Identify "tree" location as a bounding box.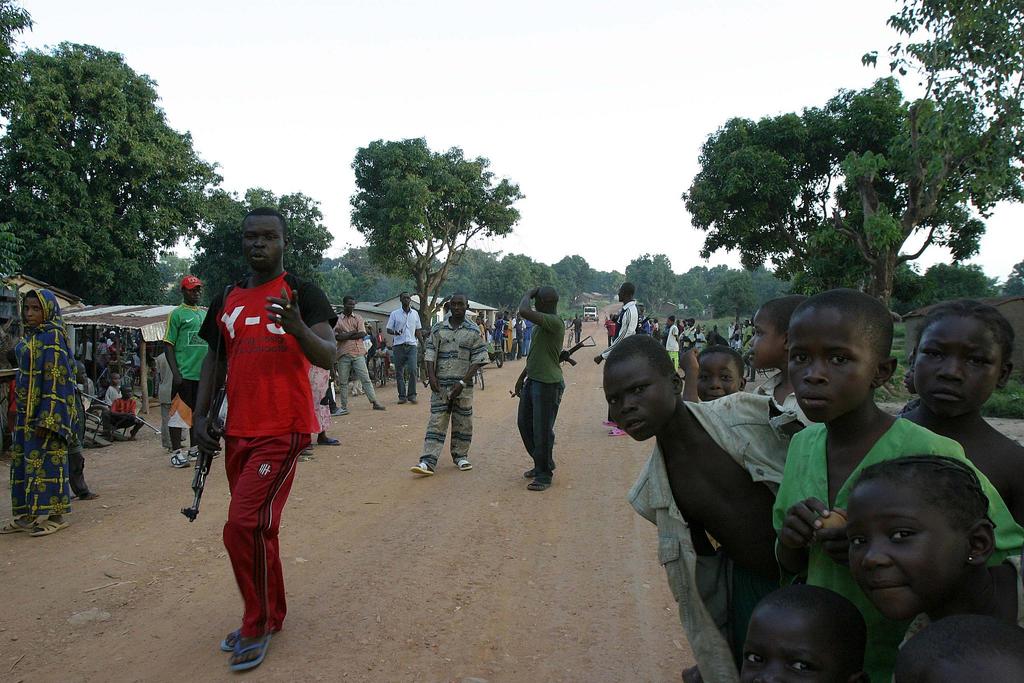
crop(346, 137, 521, 352).
